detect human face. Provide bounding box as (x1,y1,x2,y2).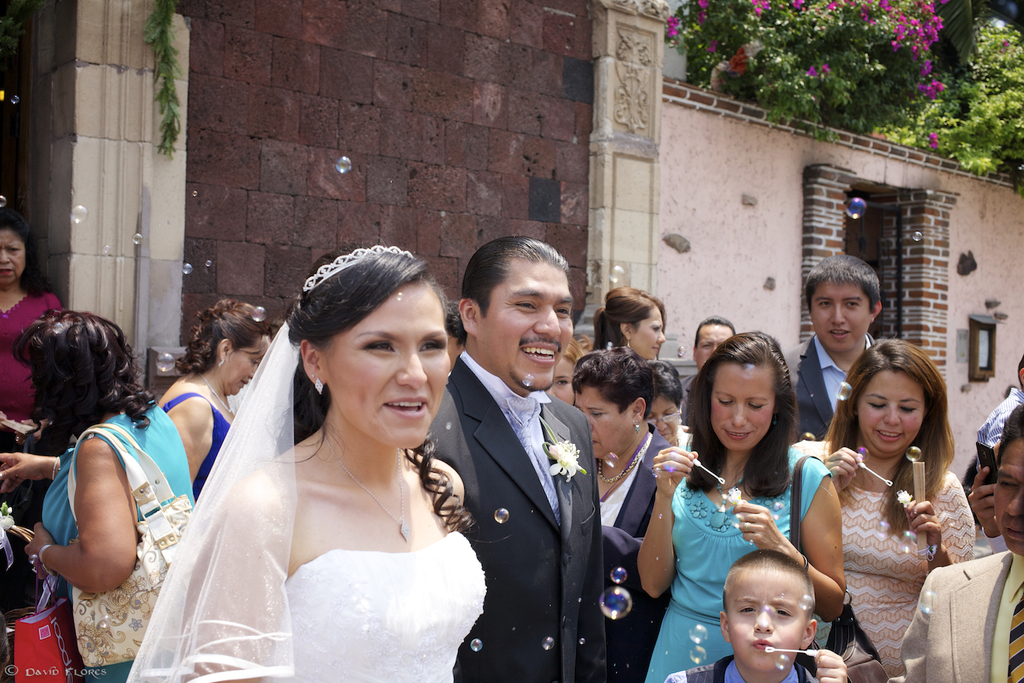
(729,571,797,671).
